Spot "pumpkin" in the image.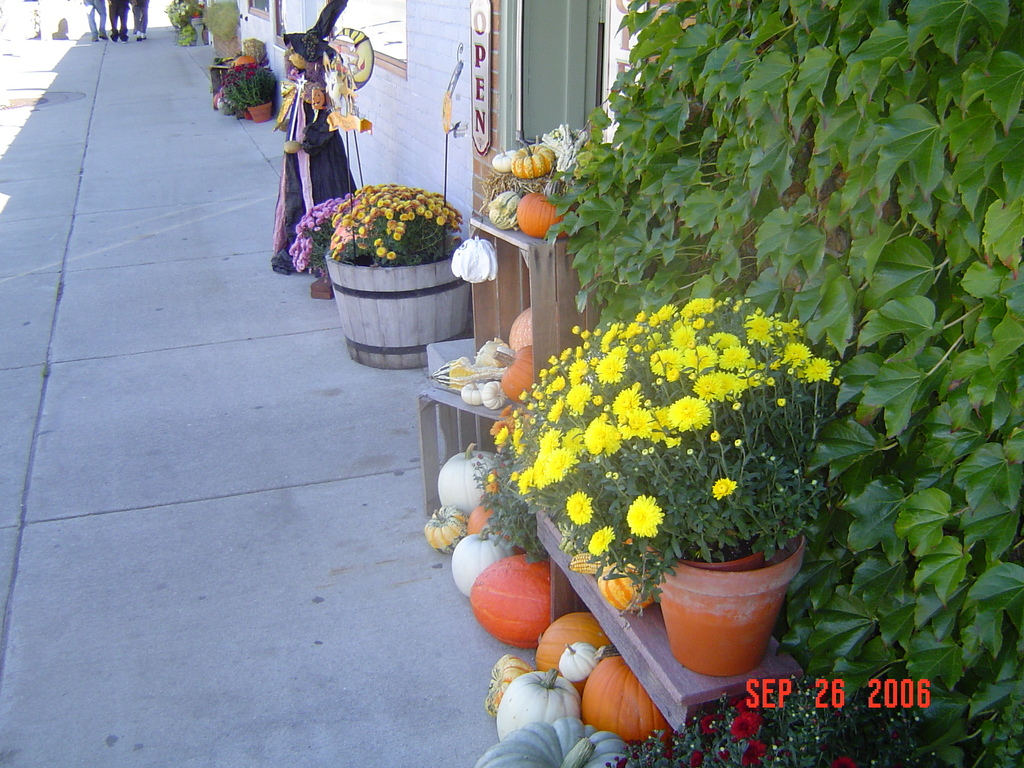
"pumpkin" found at BBox(424, 505, 461, 553).
